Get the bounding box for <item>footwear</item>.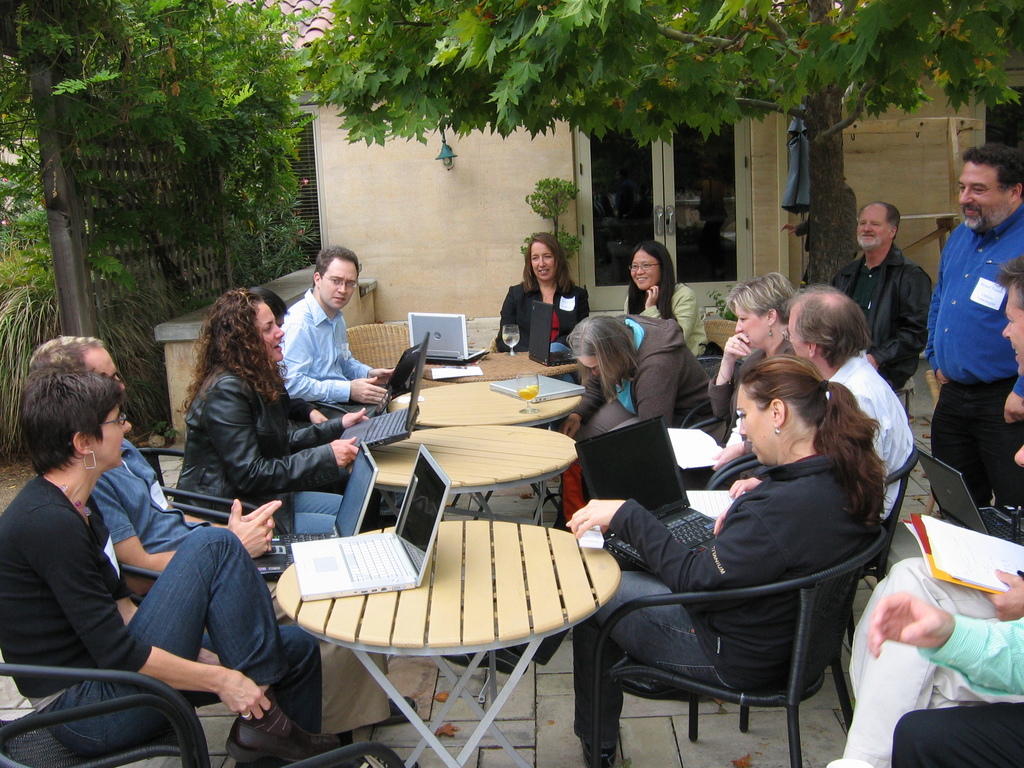
[left=445, top=647, right=529, bottom=674].
